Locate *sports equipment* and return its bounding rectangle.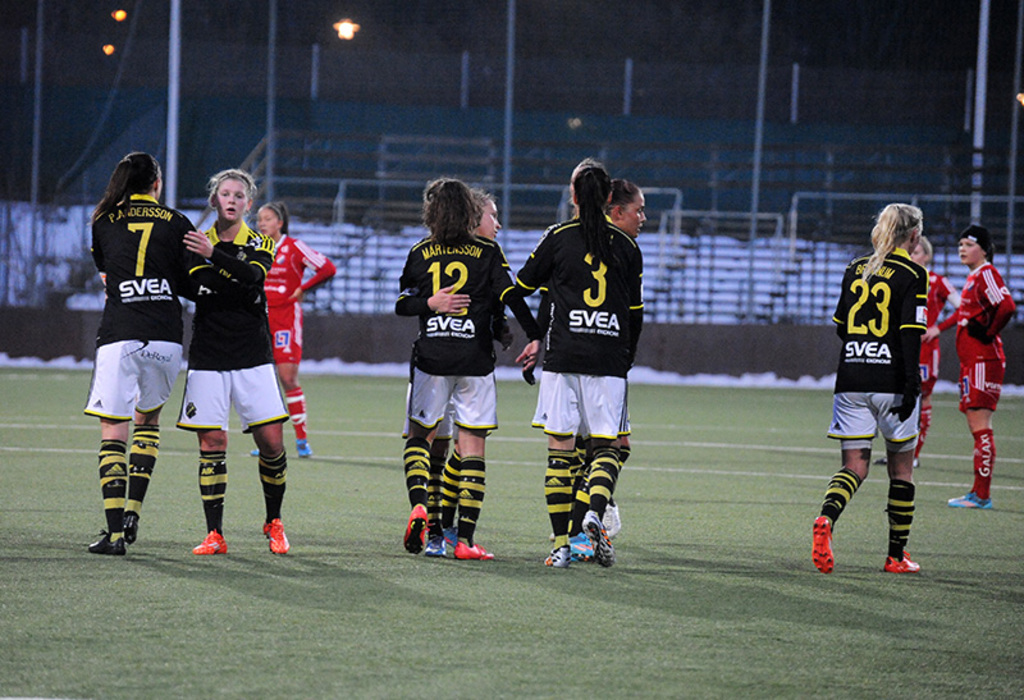
{"x1": 189, "y1": 530, "x2": 225, "y2": 554}.
